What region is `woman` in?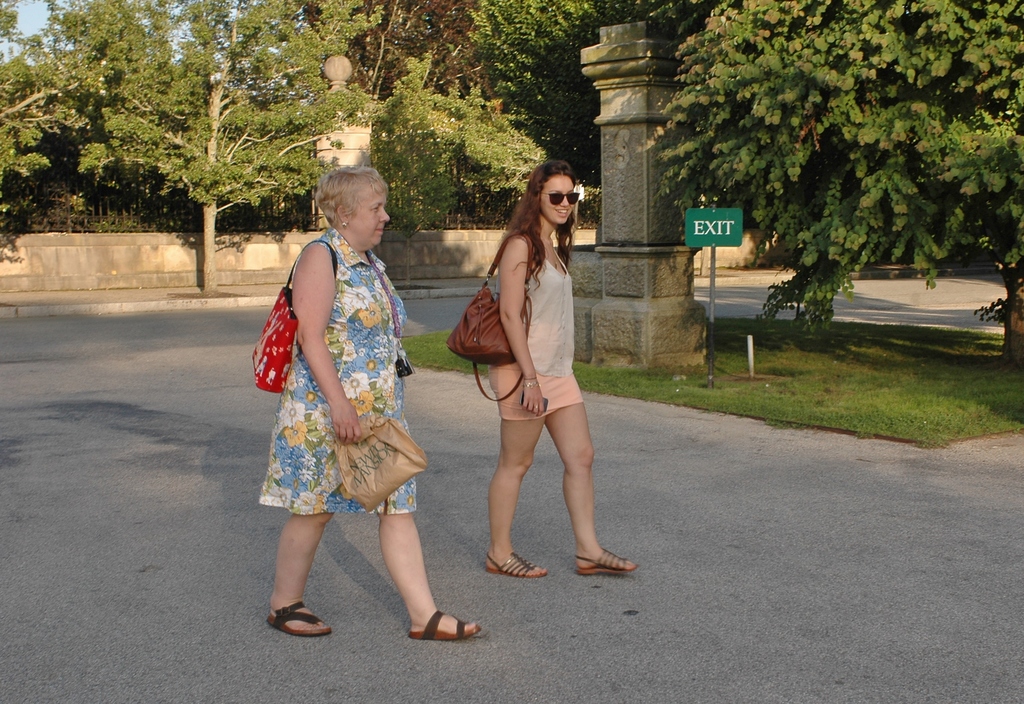
select_region(488, 156, 643, 577).
